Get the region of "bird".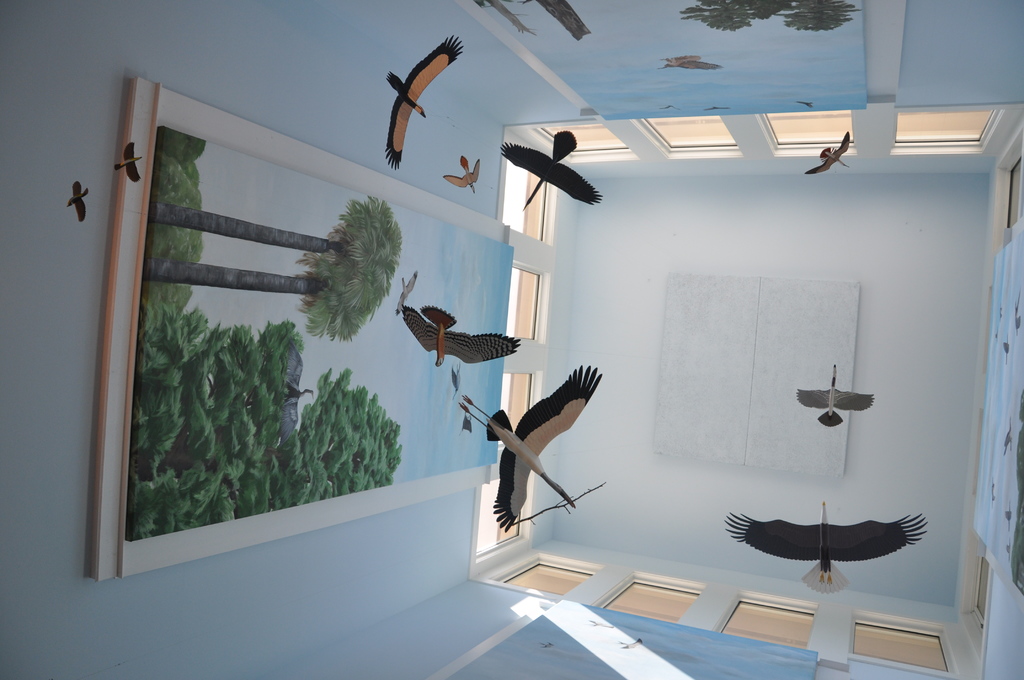
(left=110, top=135, right=149, bottom=182).
